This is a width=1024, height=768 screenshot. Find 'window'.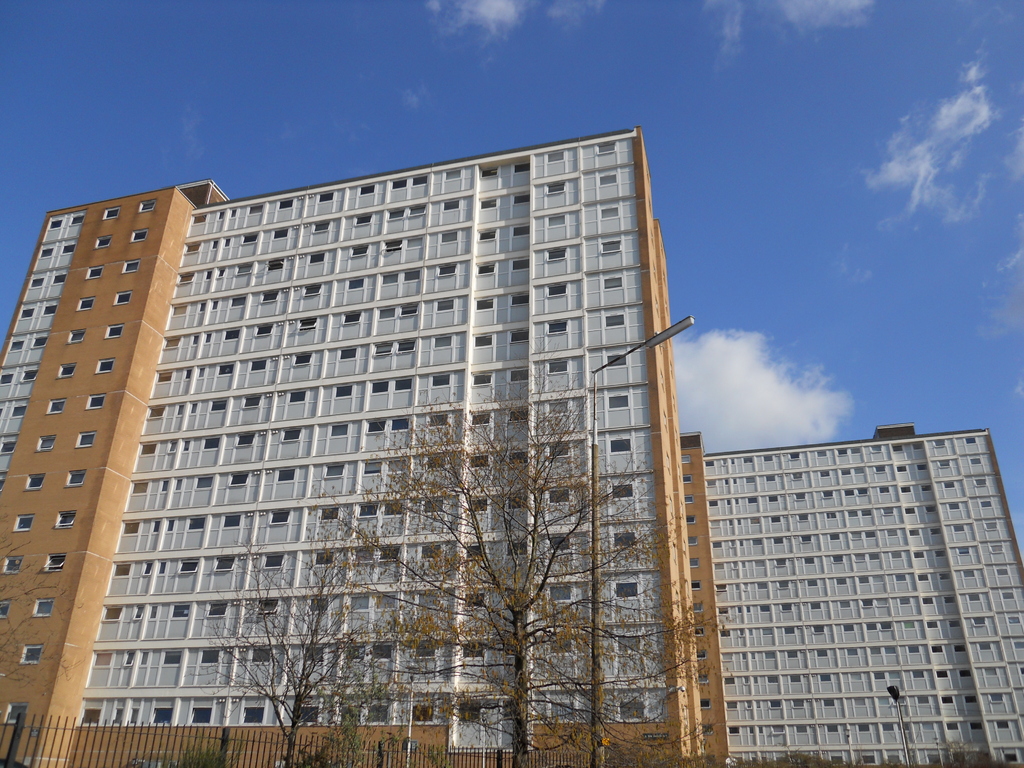
Bounding box: region(868, 553, 882, 559).
